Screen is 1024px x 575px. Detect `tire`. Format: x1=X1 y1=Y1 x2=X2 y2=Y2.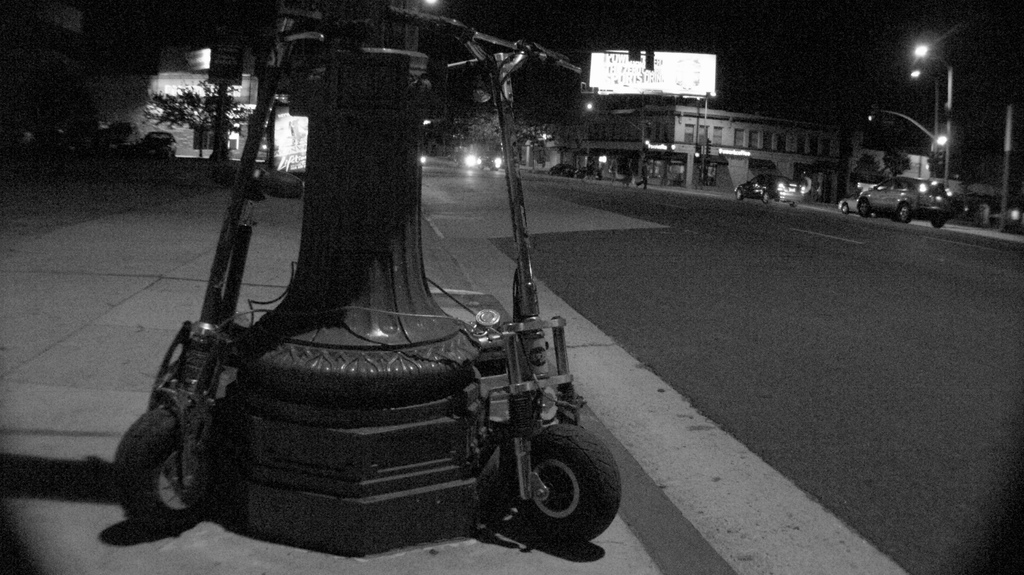
x1=735 y1=188 x2=746 y2=201.
